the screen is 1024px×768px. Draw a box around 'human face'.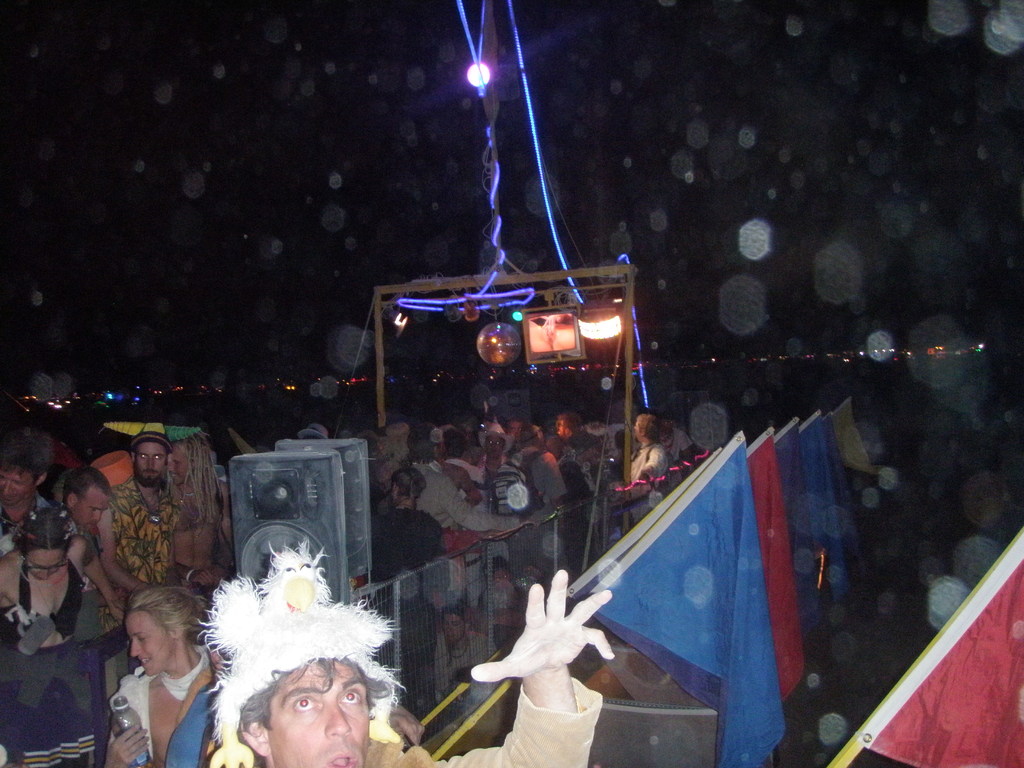
<region>27, 550, 63, 579</region>.
